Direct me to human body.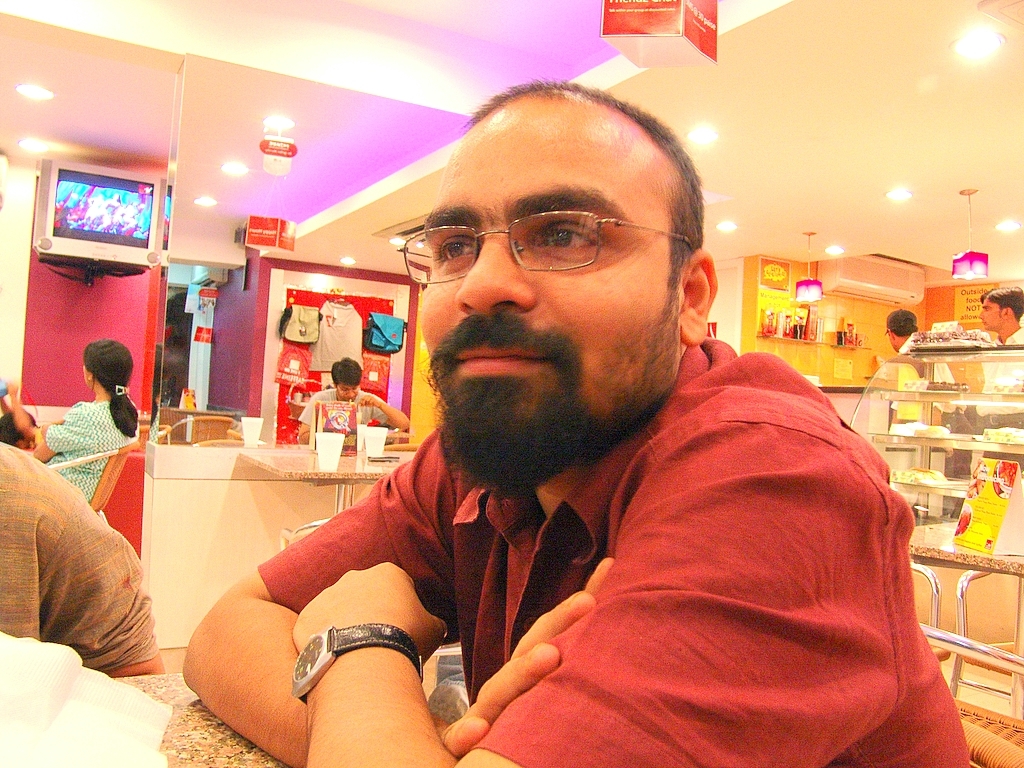
Direction: detection(172, 332, 967, 767).
